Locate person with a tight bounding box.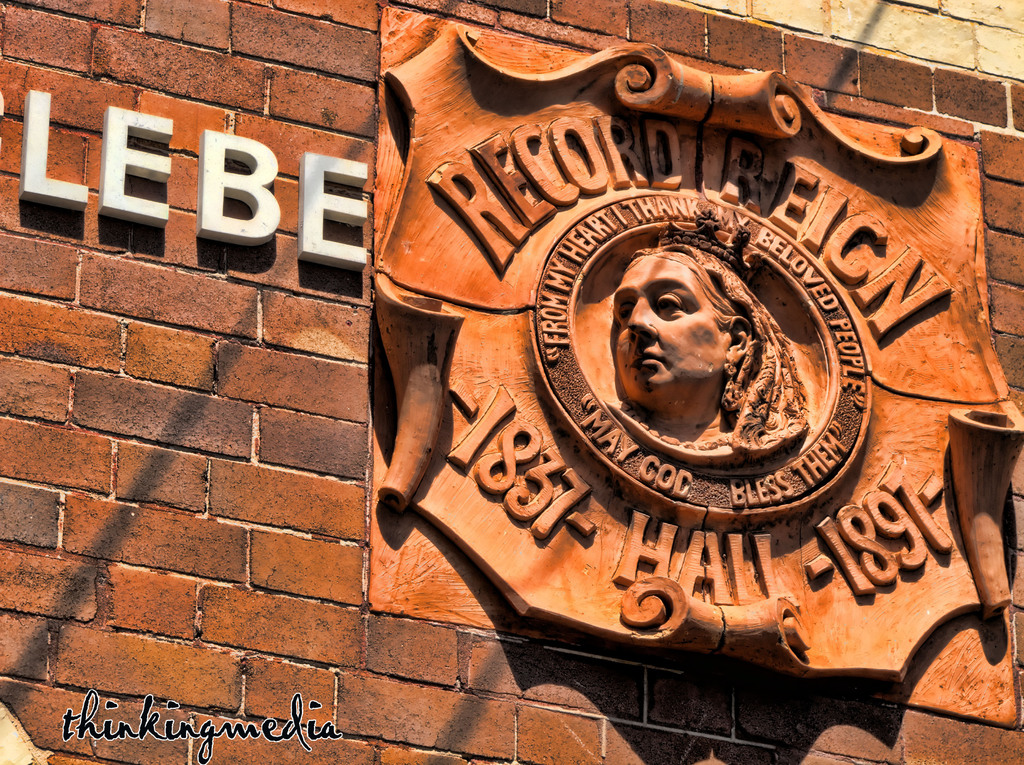
[611,242,810,450].
